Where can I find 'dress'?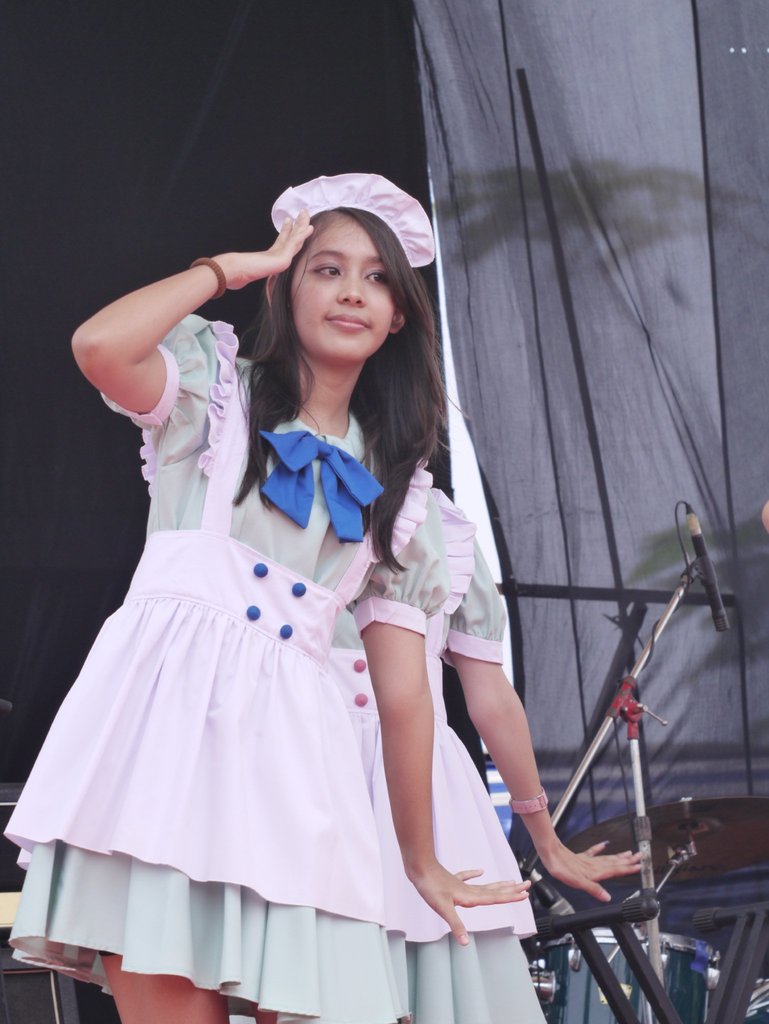
You can find it at 0 310 447 1023.
